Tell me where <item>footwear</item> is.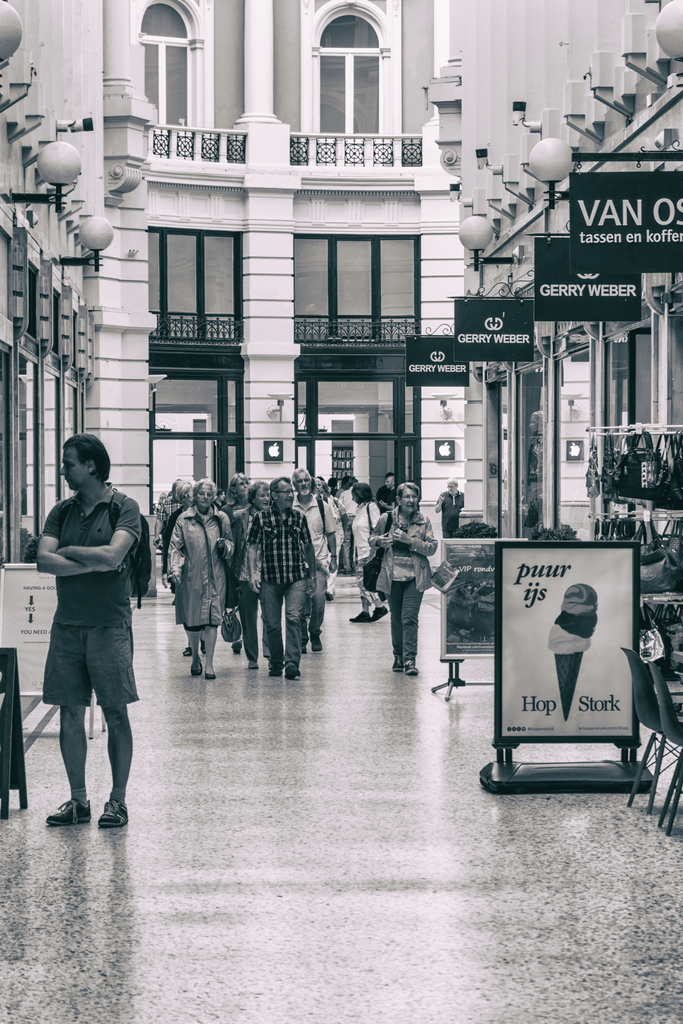
<item>footwear</item> is at select_region(186, 652, 197, 671).
